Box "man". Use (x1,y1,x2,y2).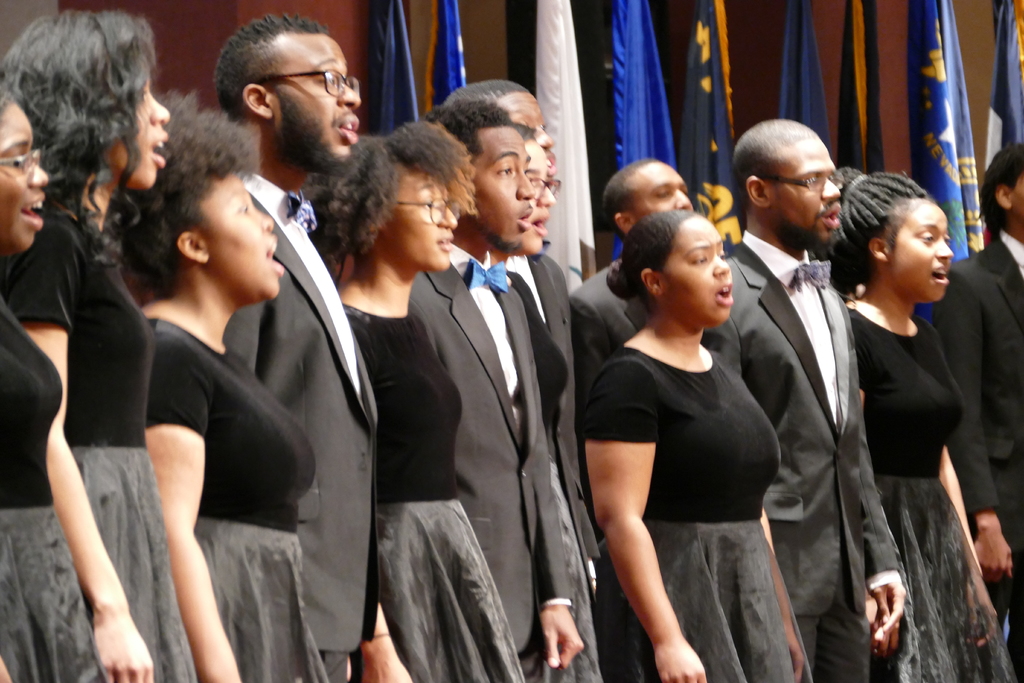
(204,15,372,682).
